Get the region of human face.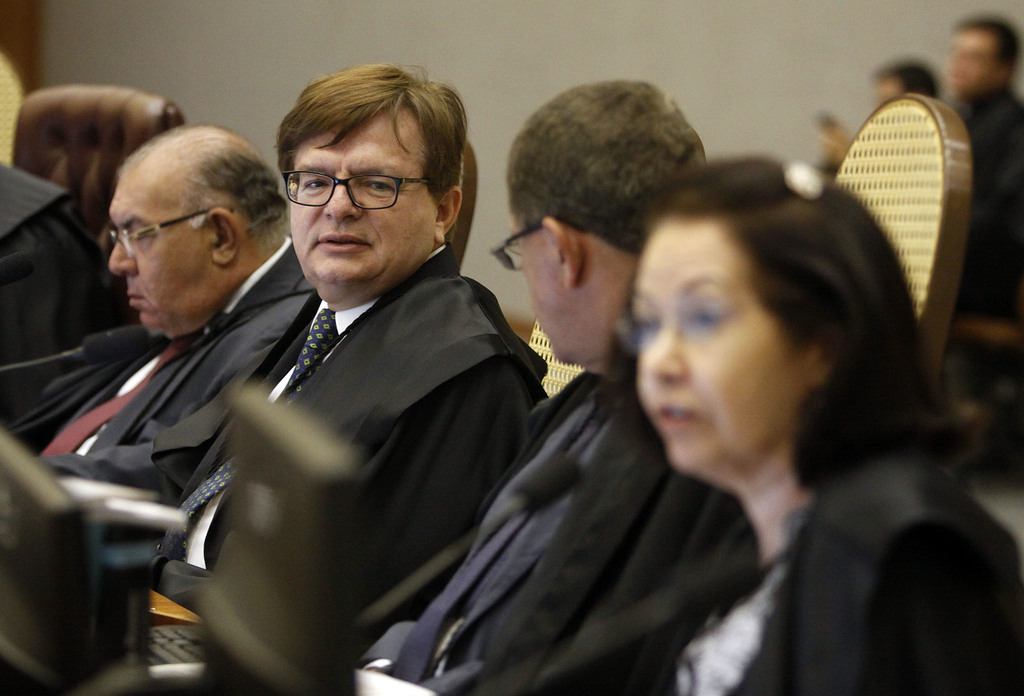
box=[632, 225, 806, 473].
